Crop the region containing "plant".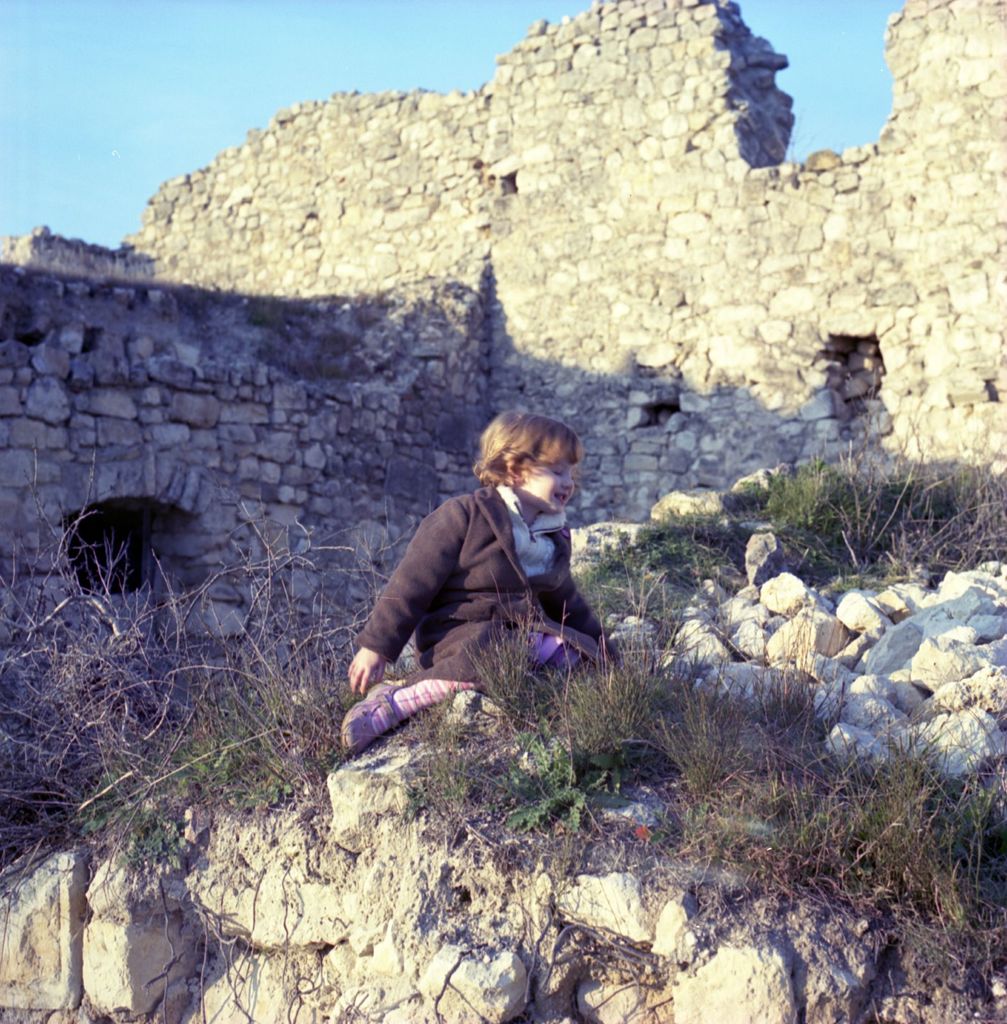
Crop region: [525, 605, 653, 769].
